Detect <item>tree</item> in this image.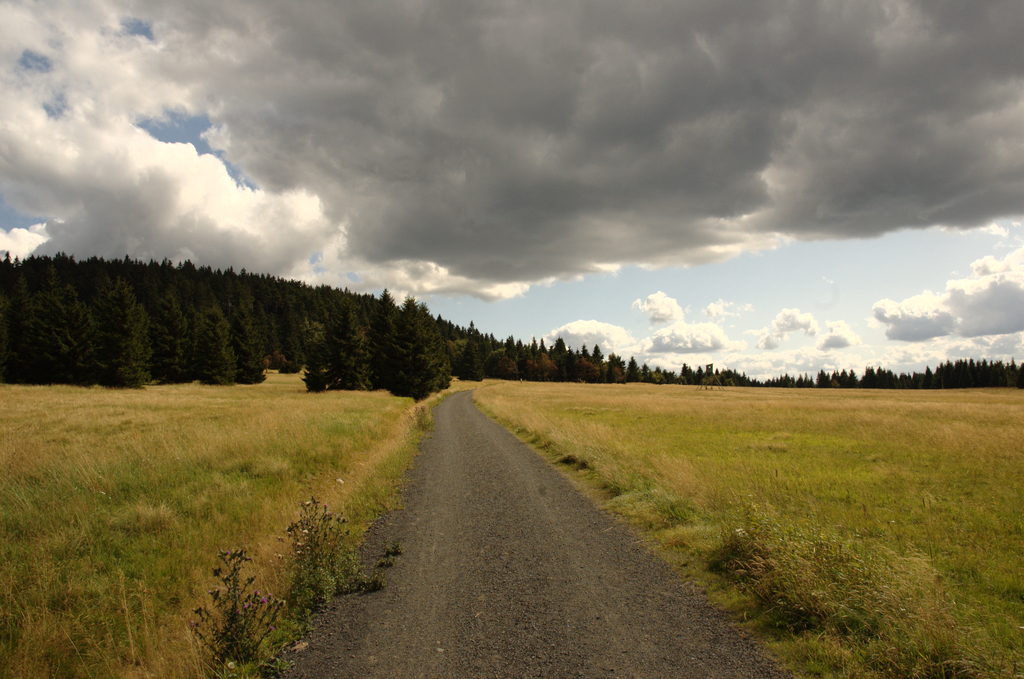
Detection: {"left": 451, "top": 307, "right": 1023, "bottom": 399}.
